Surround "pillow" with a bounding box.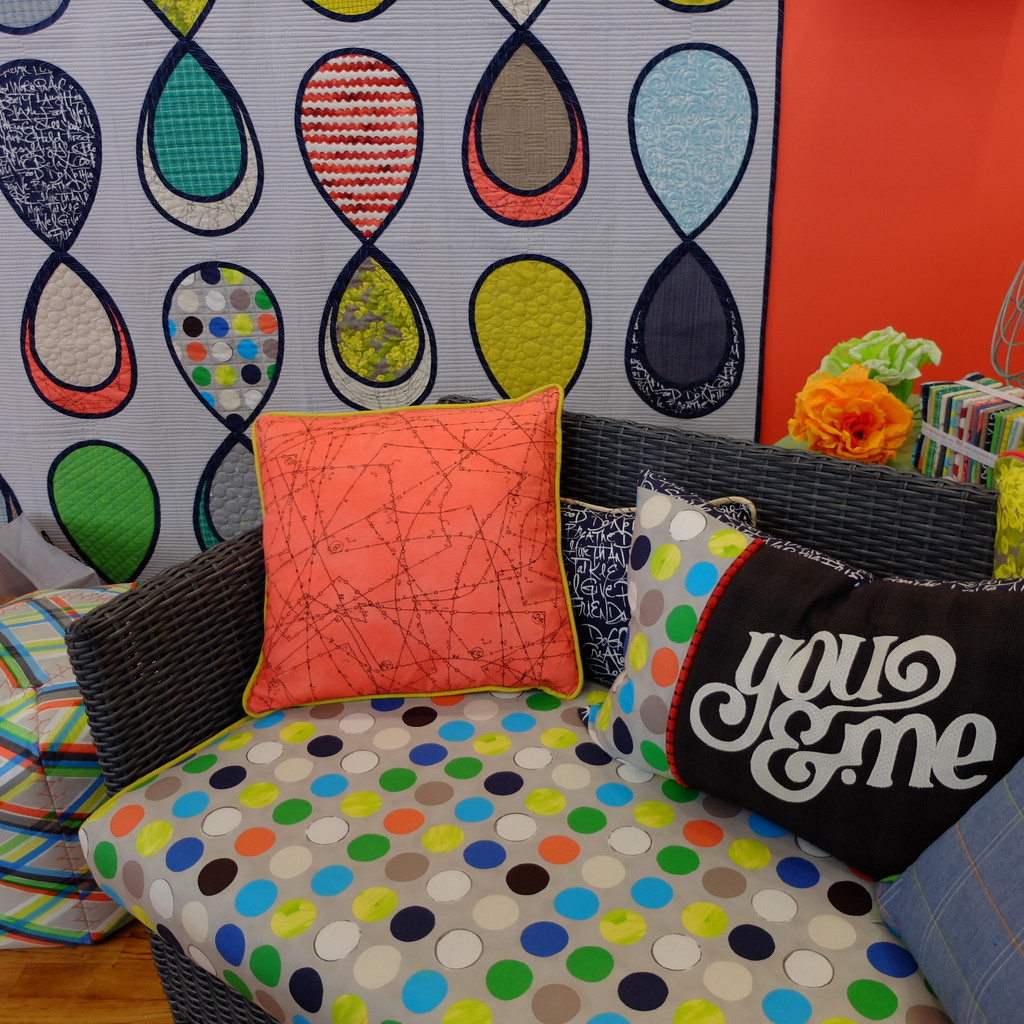
[x1=870, y1=769, x2=1023, y2=1023].
